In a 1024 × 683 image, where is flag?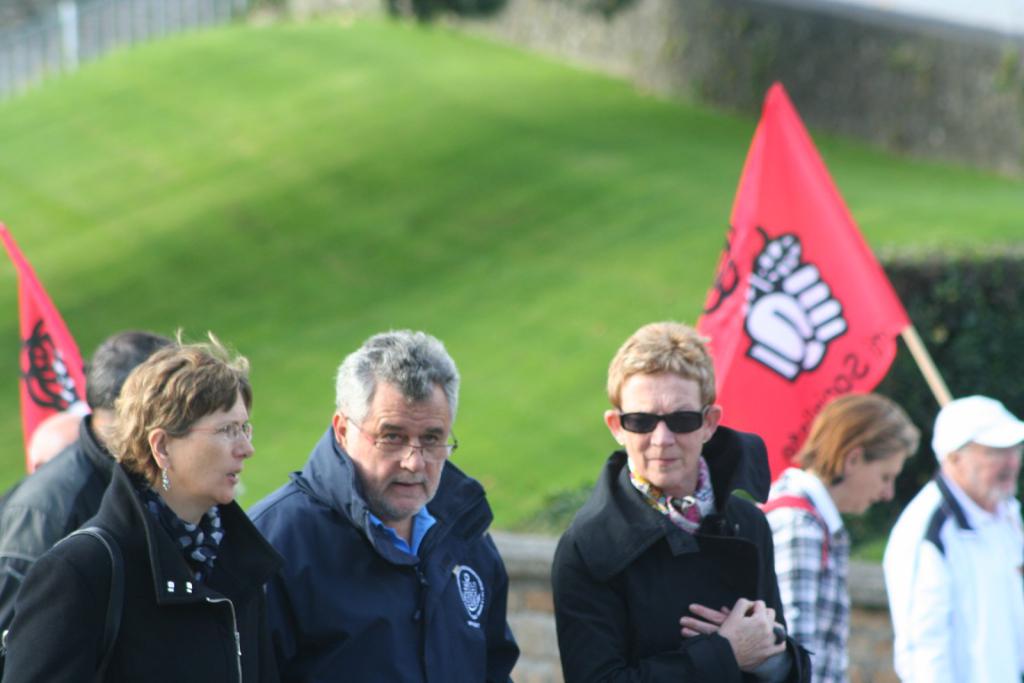
select_region(692, 77, 937, 508).
